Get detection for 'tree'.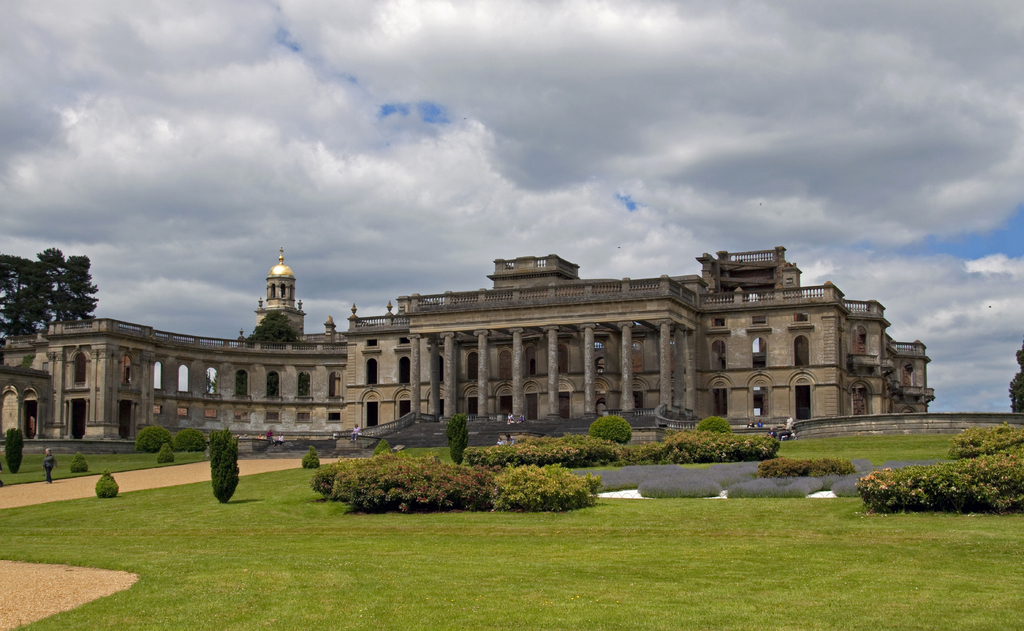
Detection: crop(4, 252, 95, 338).
